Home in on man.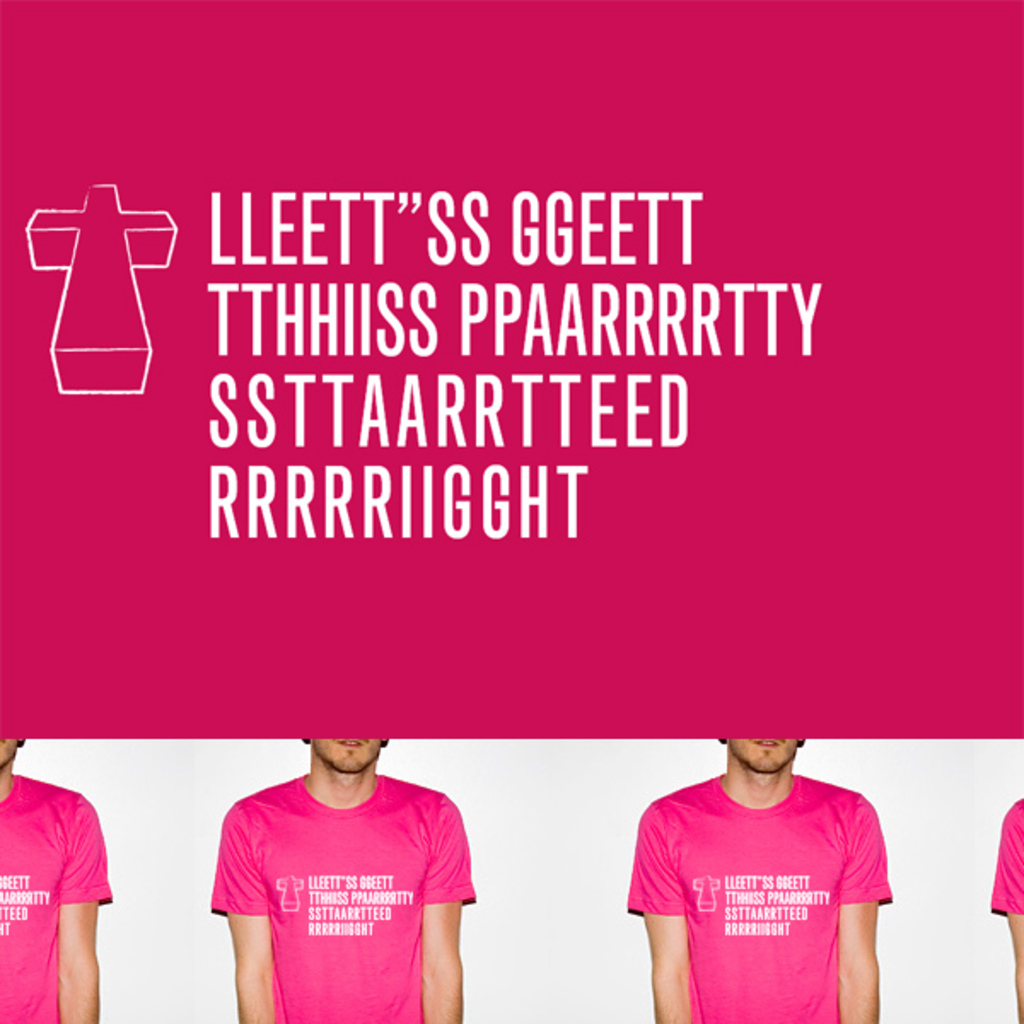
Homed in at bbox=[210, 734, 474, 1022].
